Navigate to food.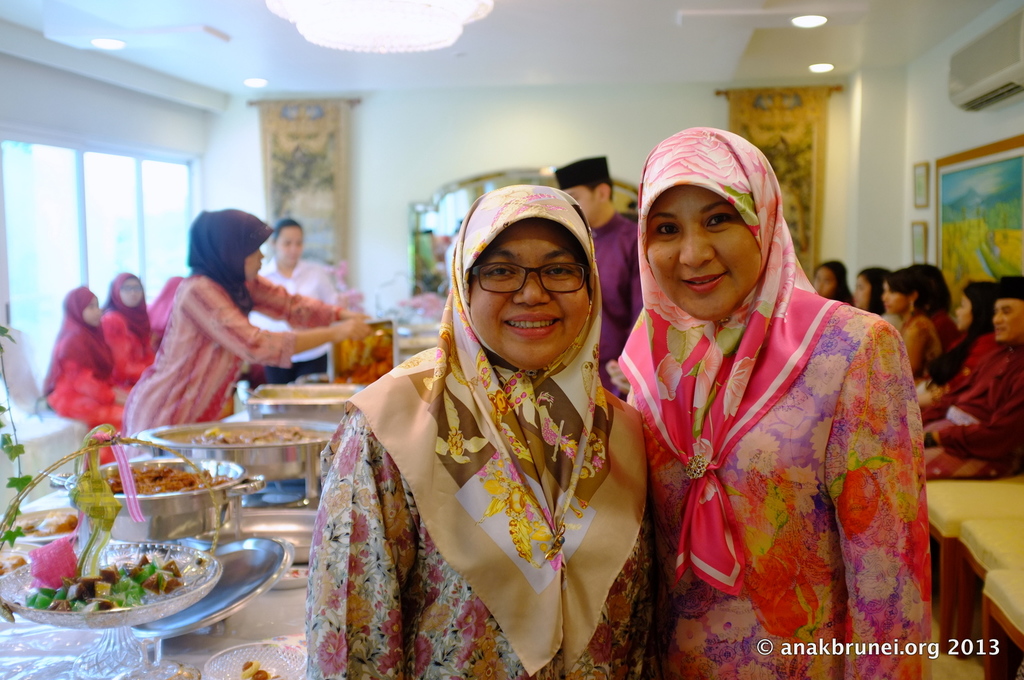
Navigation target: (24,552,181,612).
